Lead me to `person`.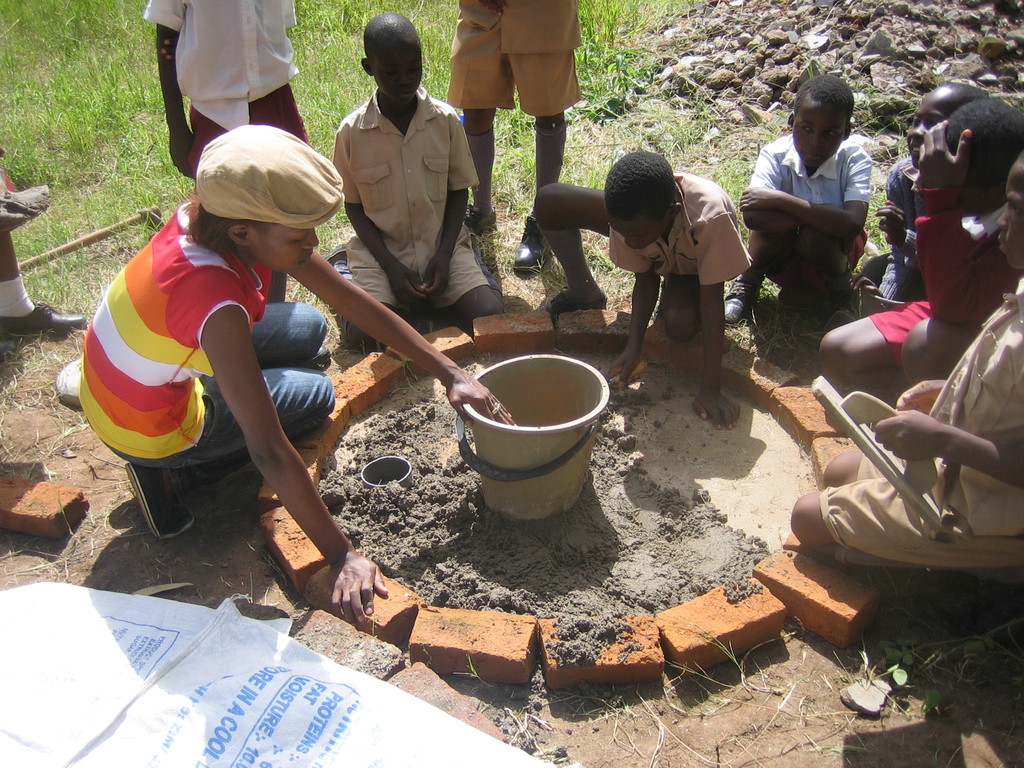
Lead to 732, 69, 874, 327.
